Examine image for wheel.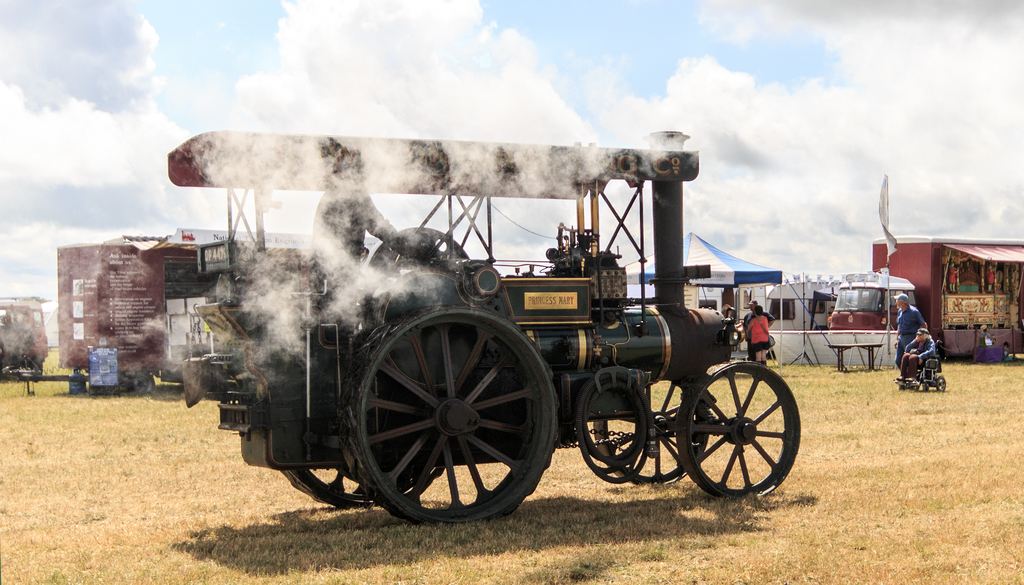
Examination result: [left=934, top=374, right=947, bottom=390].
